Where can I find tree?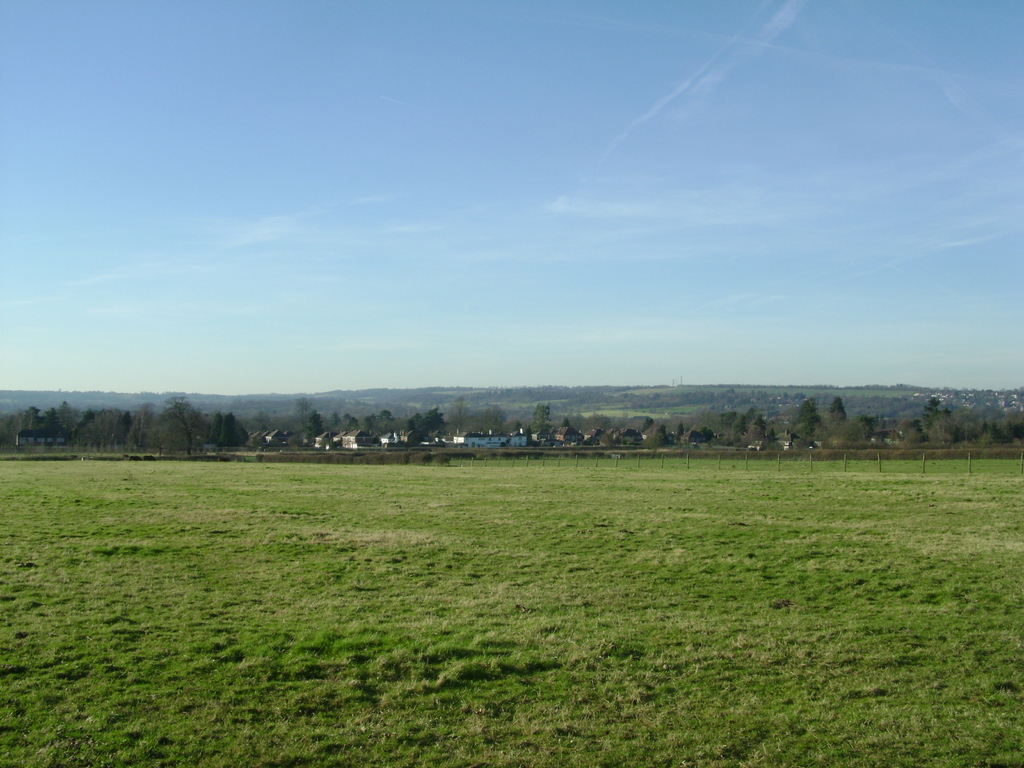
You can find it at crop(785, 399, 828, 442).
